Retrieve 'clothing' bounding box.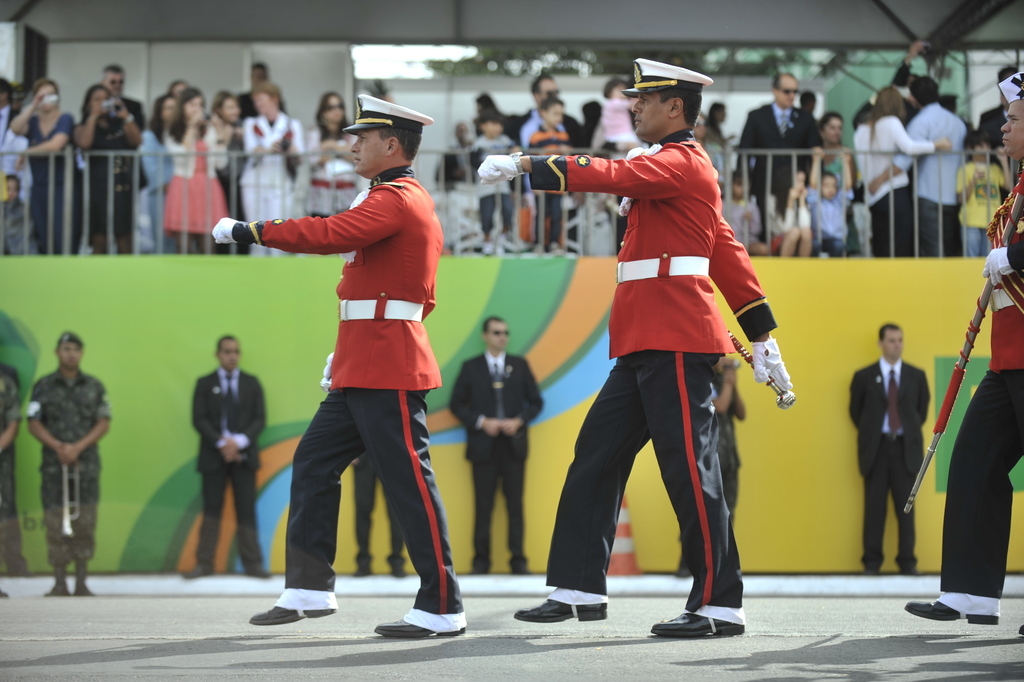
Bounding box: crop(845, 116, 919, 248).
